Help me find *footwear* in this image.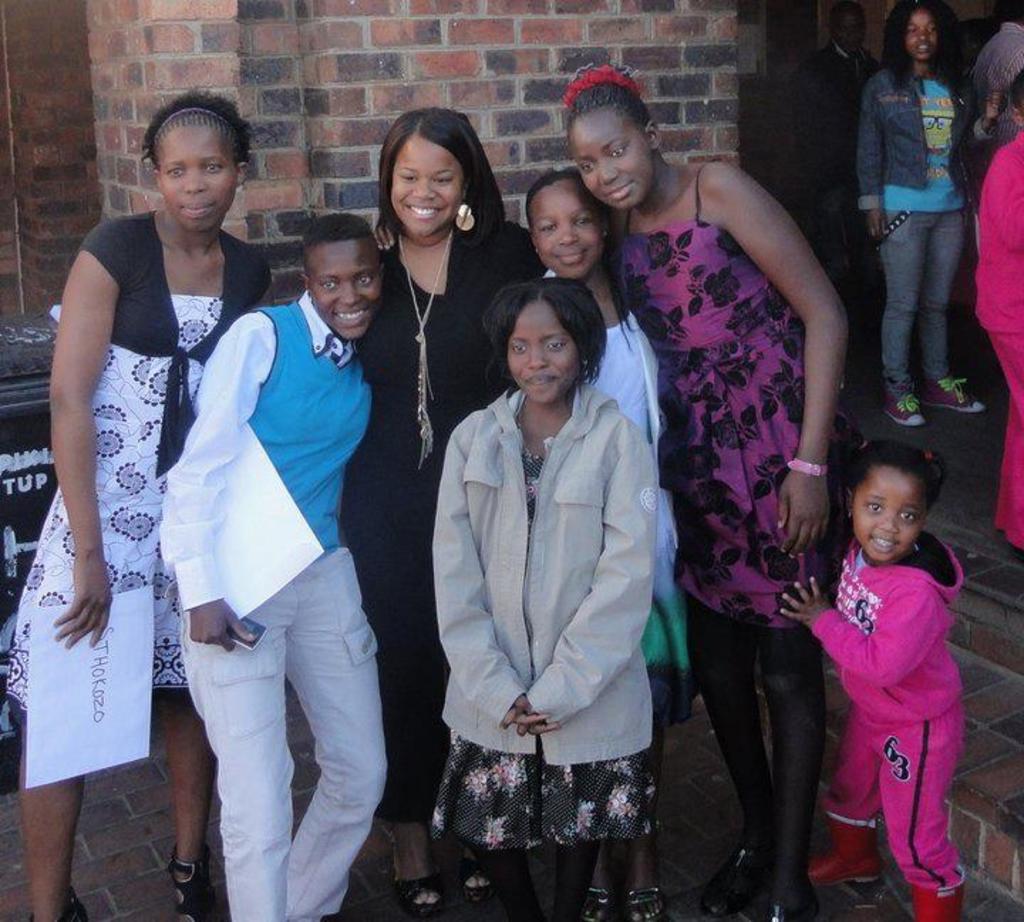
Found it: rect(886, 384, 927, 433).
